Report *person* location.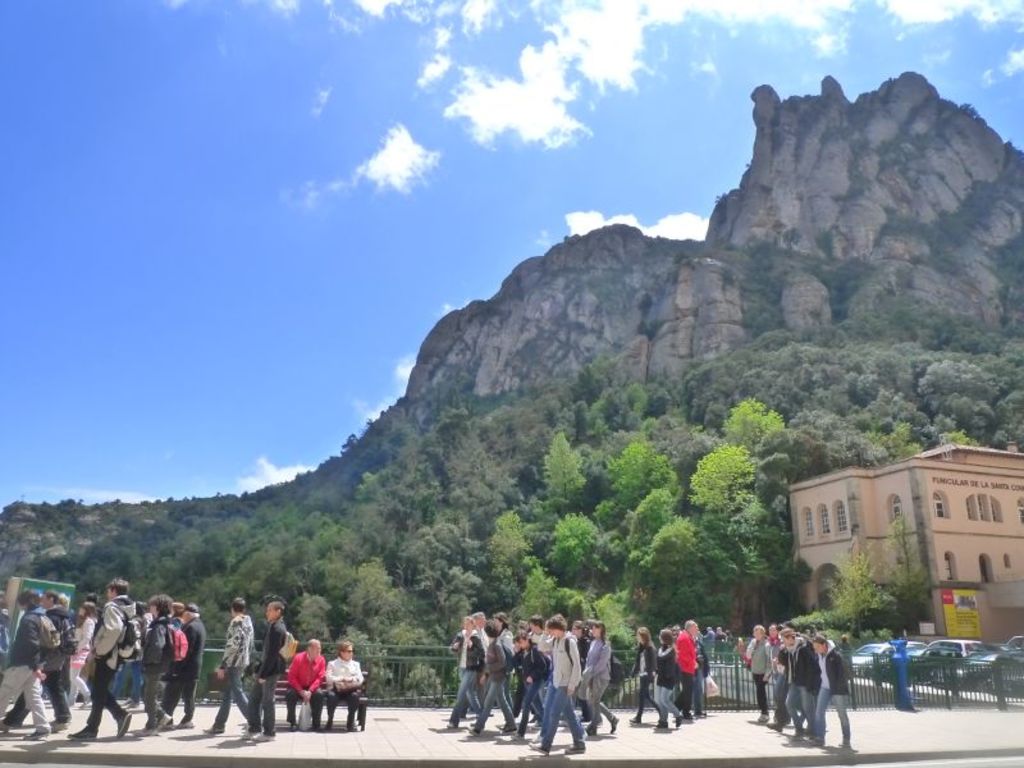
Report: <bbox>646, 623, 687, 728</bbox>.
